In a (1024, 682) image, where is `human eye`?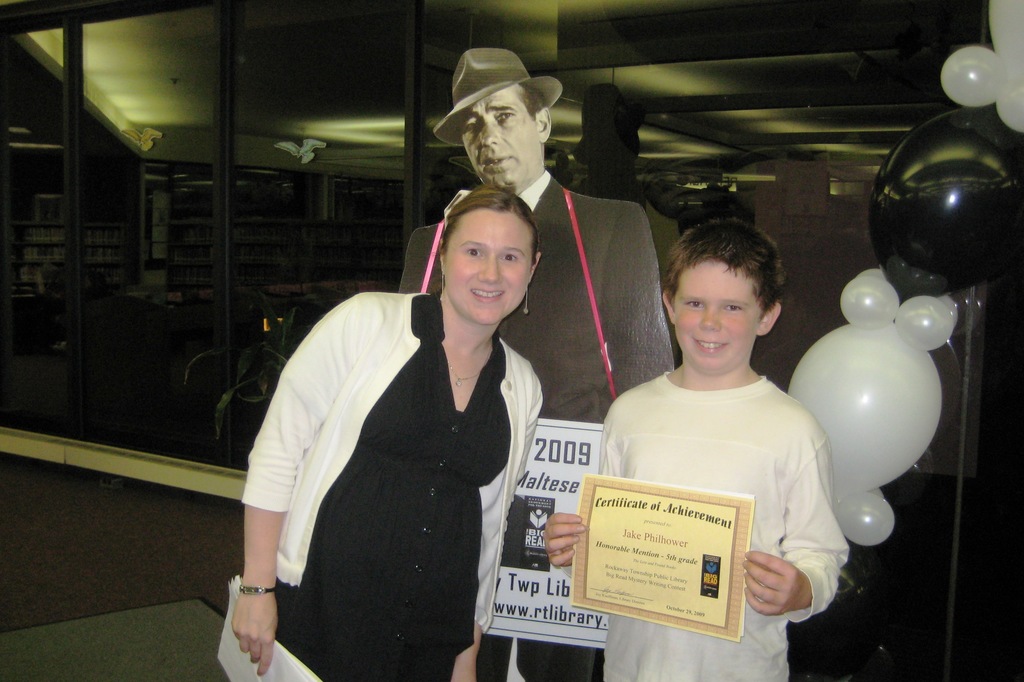
<box>496,112,511,125</box>.
